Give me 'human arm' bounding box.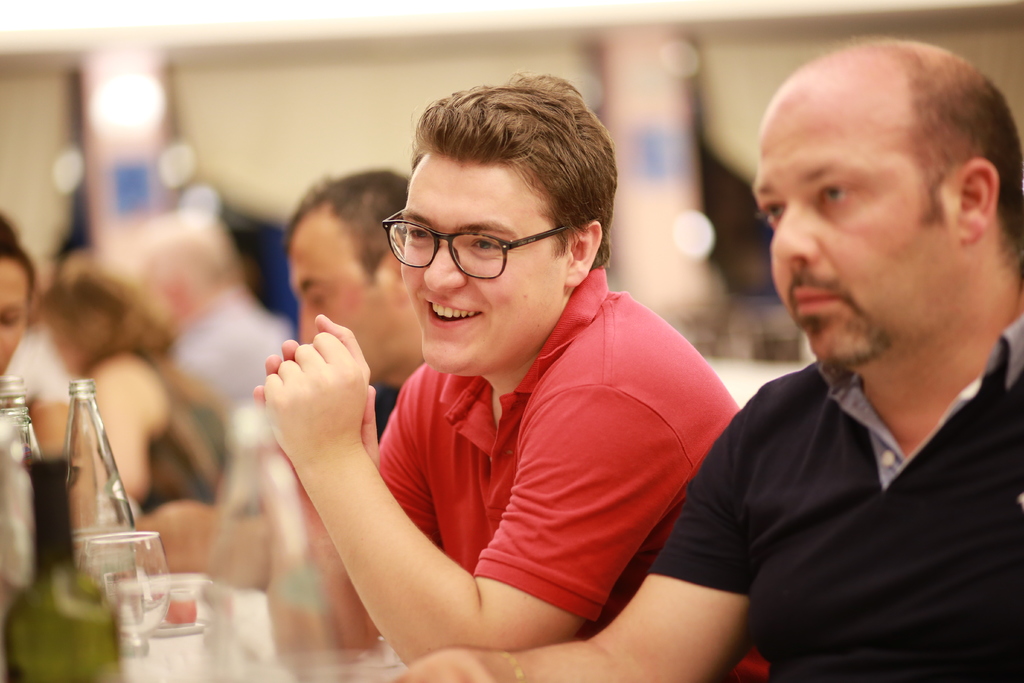
bbox=(67, 355, 172, 513).
